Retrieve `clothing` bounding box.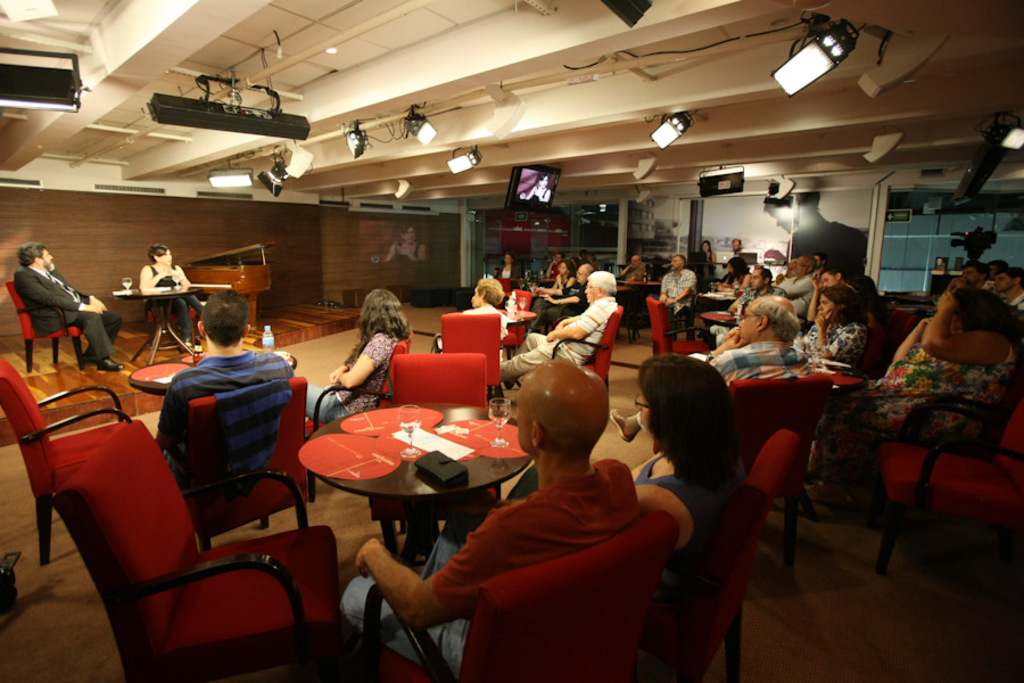
Bounding box: bbox(435, 302, 511, 356).
